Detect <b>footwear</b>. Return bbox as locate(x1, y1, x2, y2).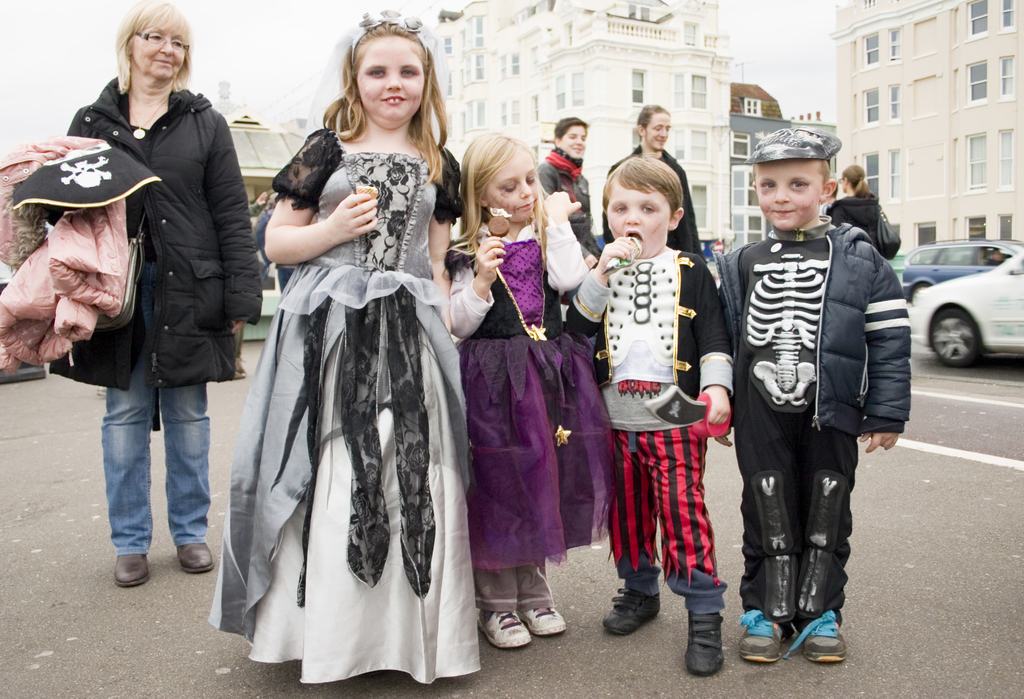
locate(785, 620, 849, 660).
